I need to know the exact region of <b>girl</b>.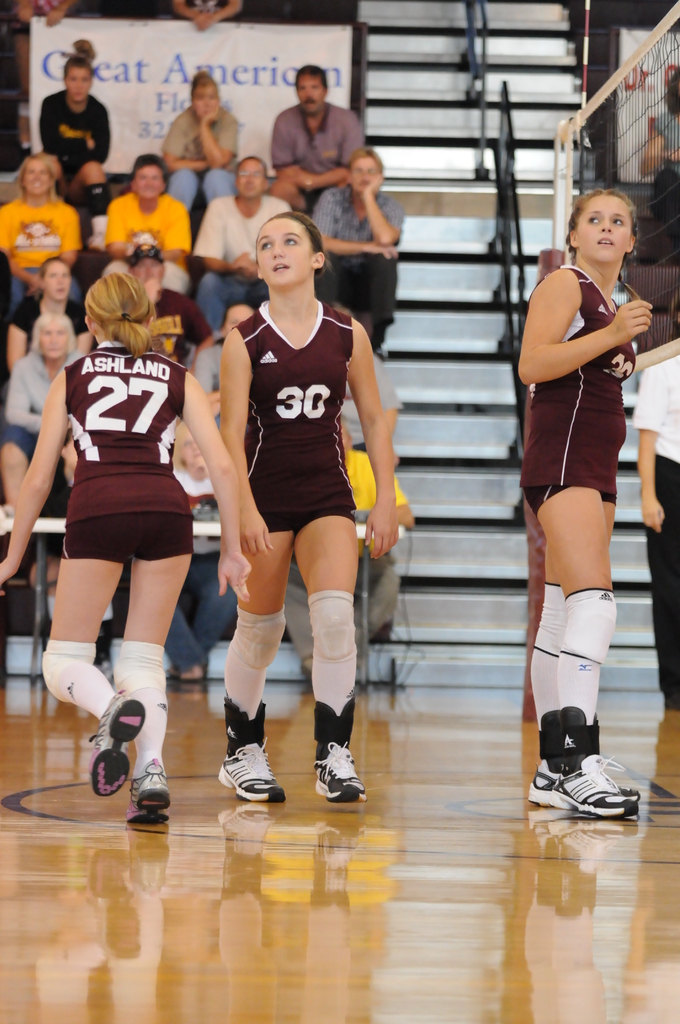
Region: bbox(515, 189, 658, 823).
